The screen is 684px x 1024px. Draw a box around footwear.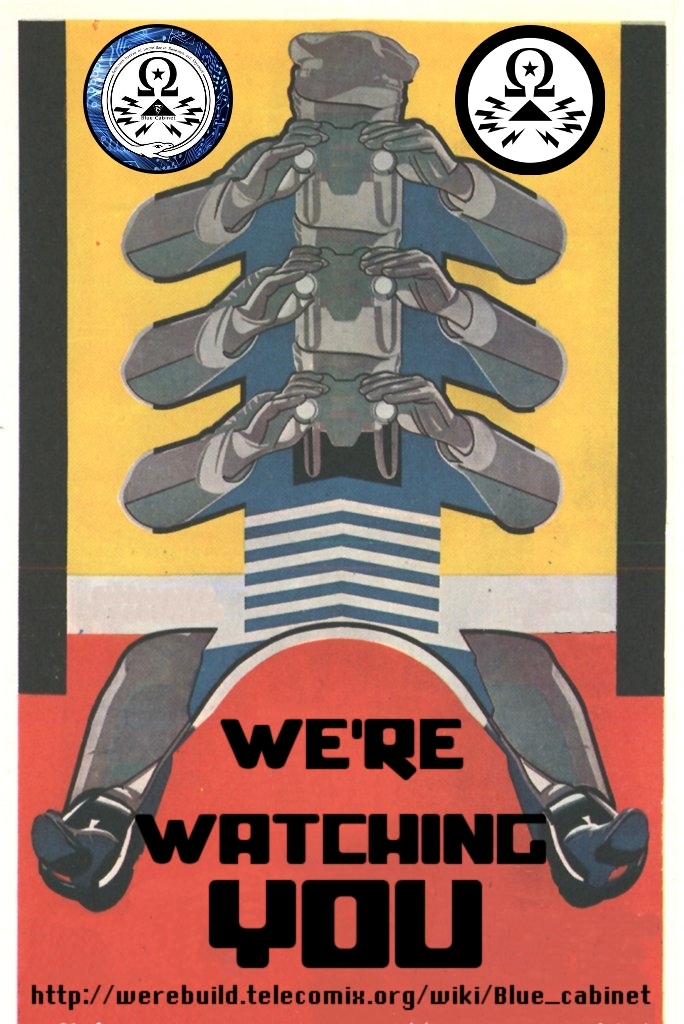
(29, 788, 147, 914).
